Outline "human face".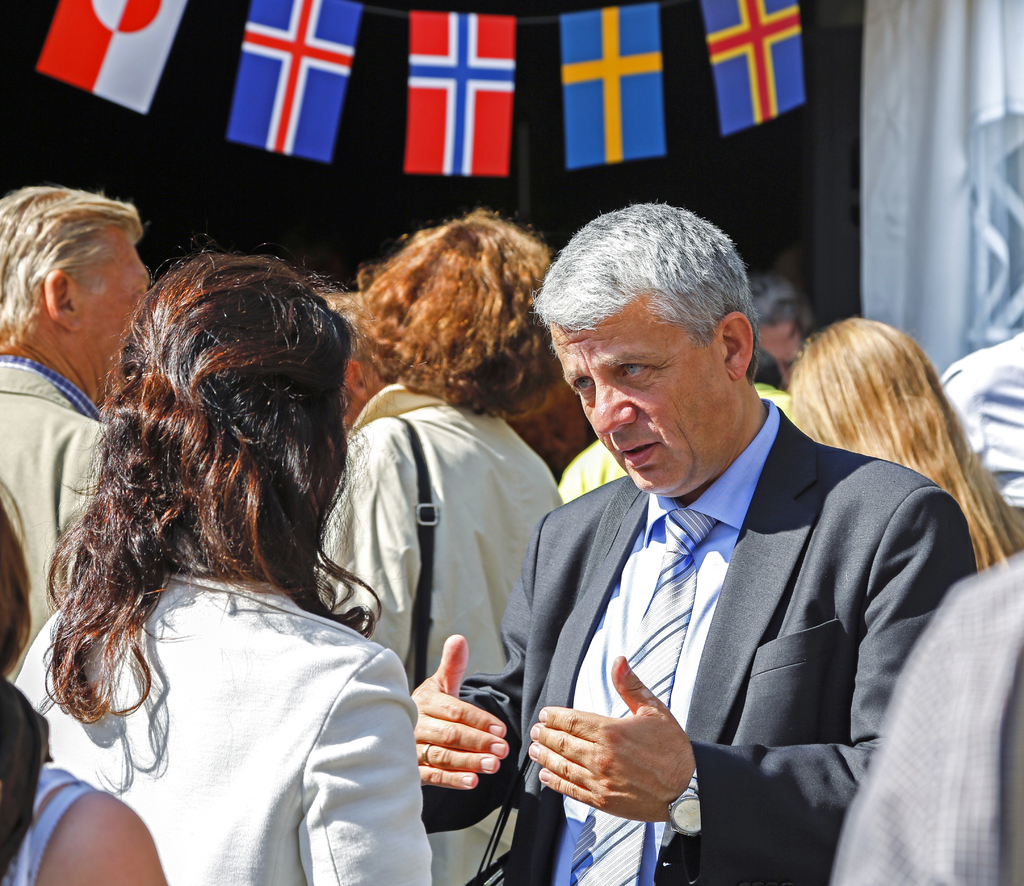
Outline: [552, 296, 733, 499].
